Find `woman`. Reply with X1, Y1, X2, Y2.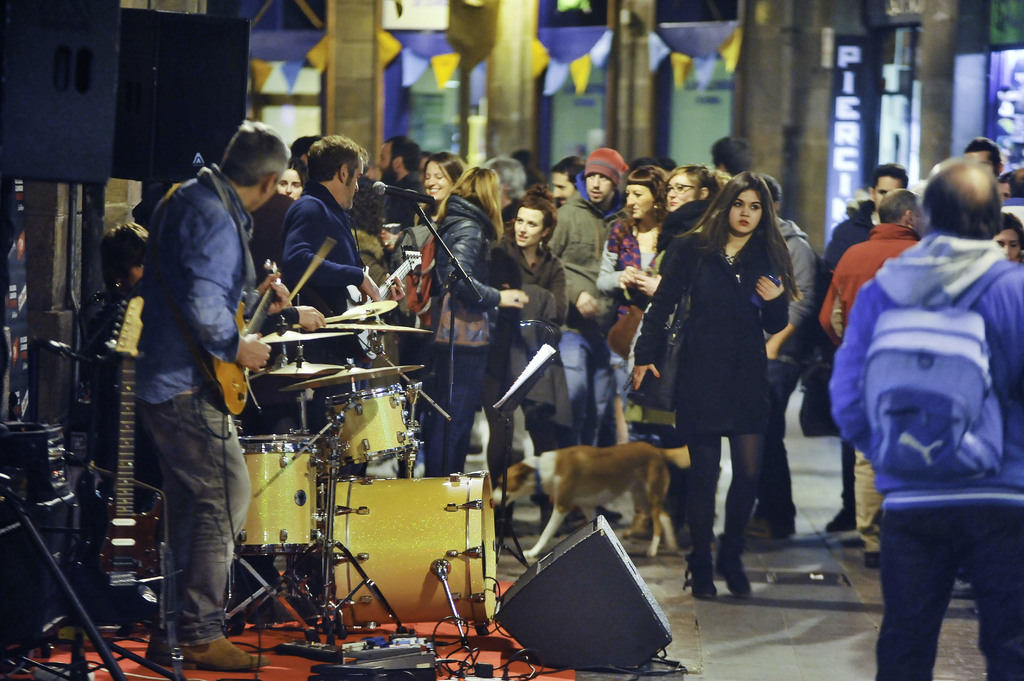
403, 154, 478, 305.
